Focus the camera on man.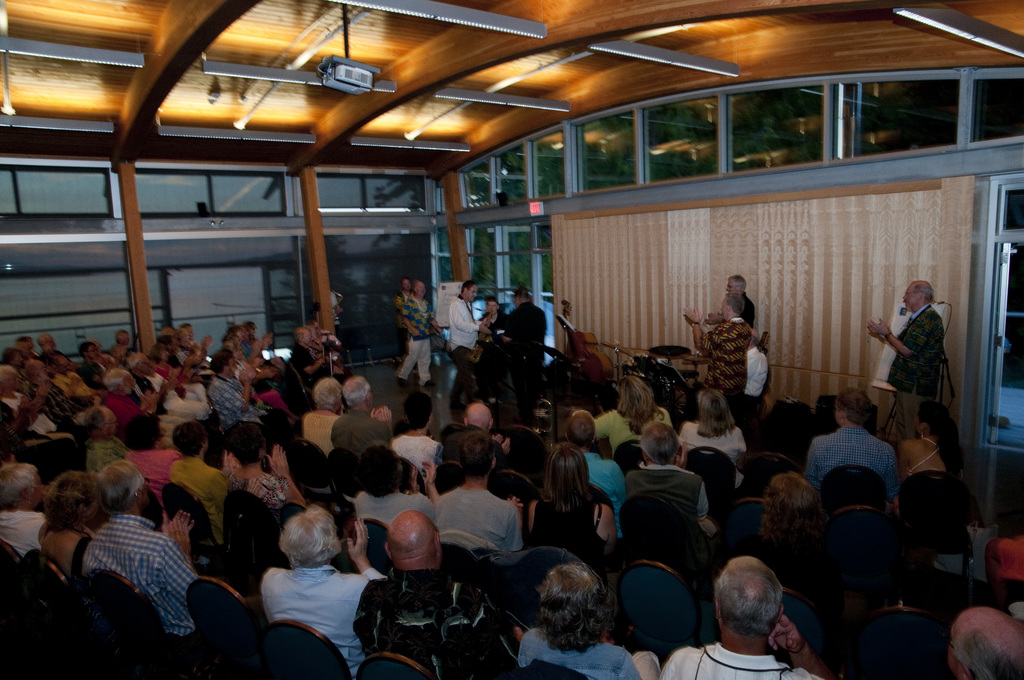
Focus region: 395/279/429/390.
